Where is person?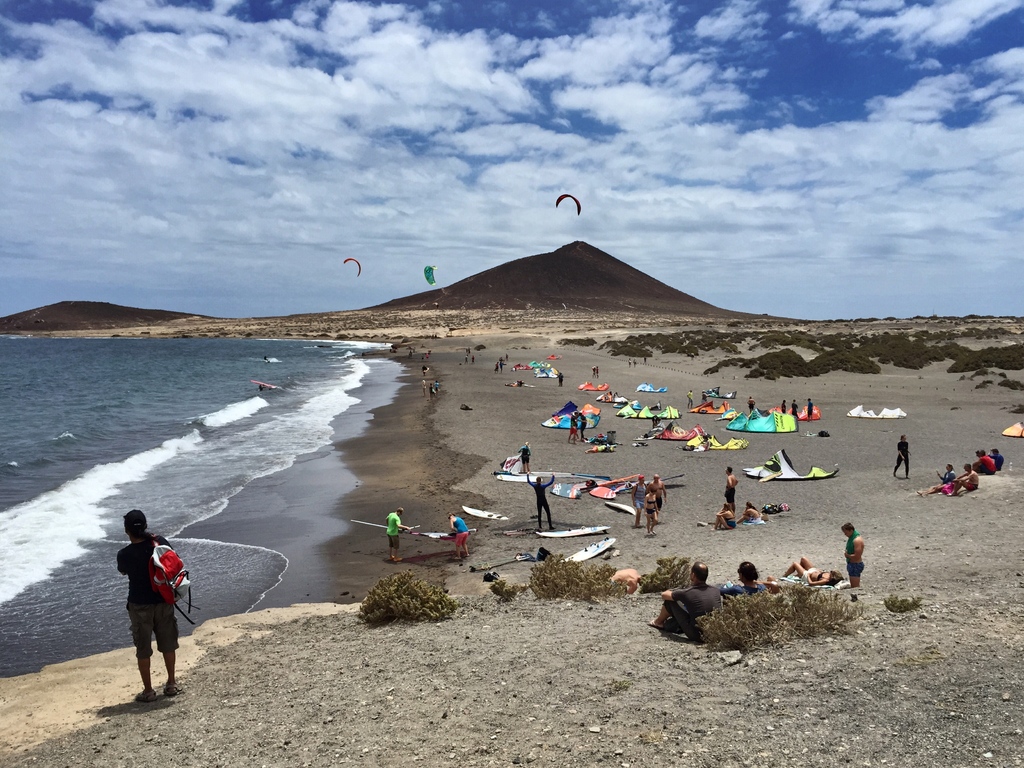
bbox=[386, 506, 413, 561].
